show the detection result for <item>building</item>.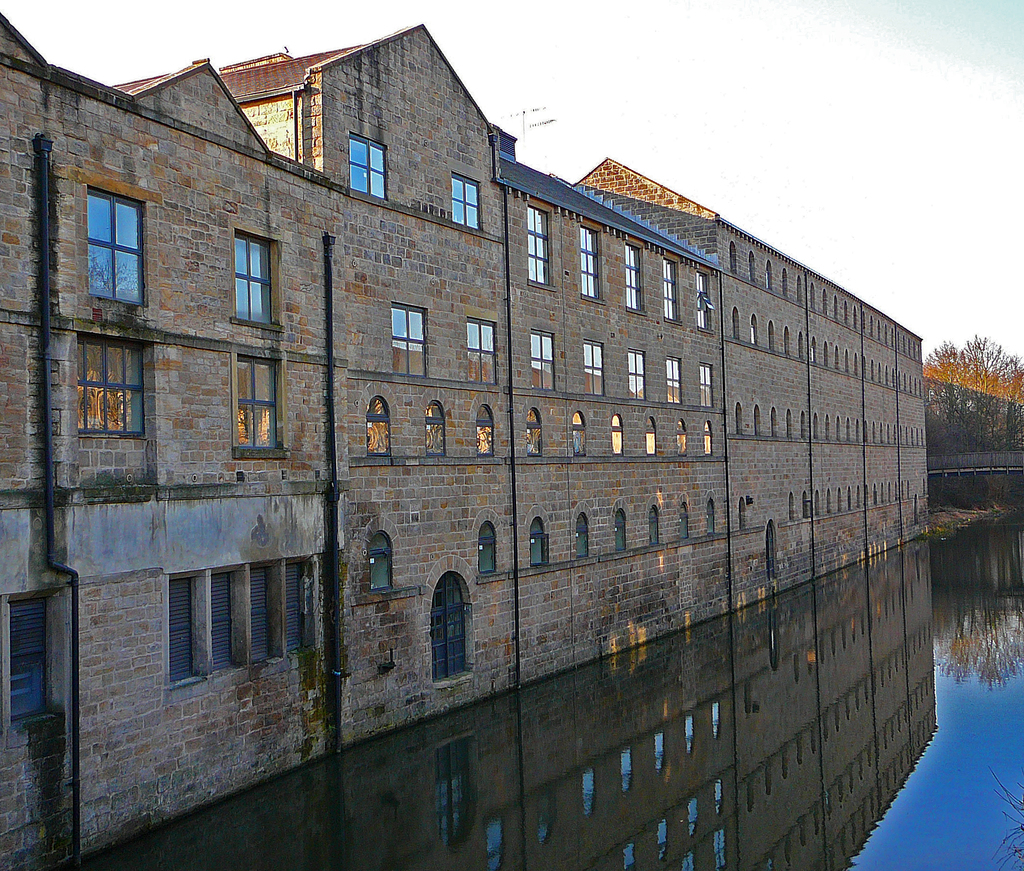
0, 15, 925, 870.
